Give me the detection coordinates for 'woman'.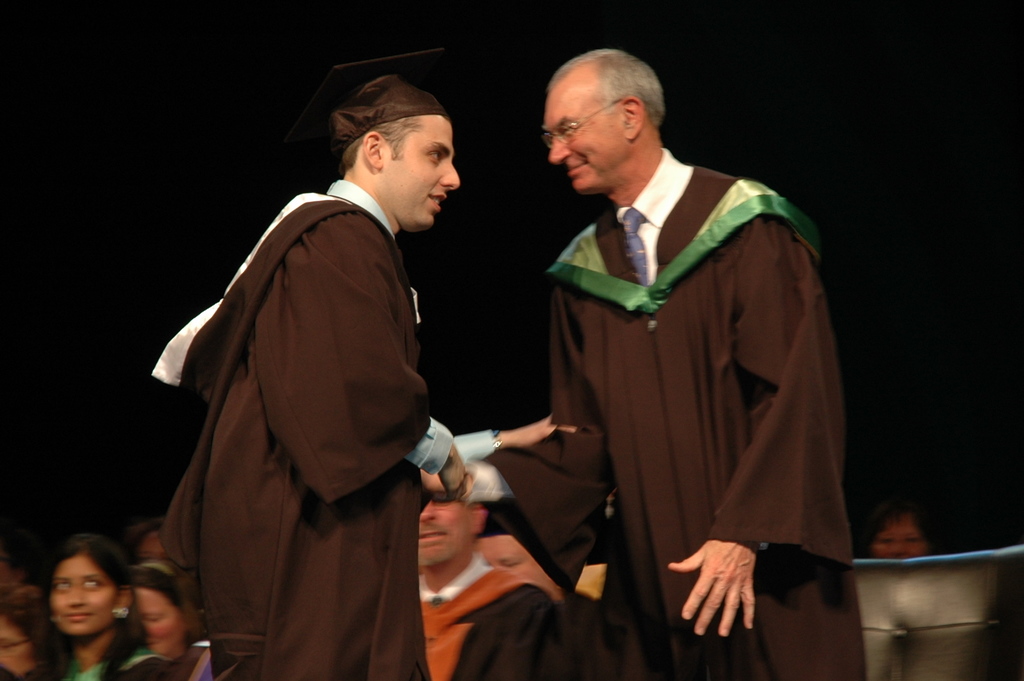
8/539/167/673.
